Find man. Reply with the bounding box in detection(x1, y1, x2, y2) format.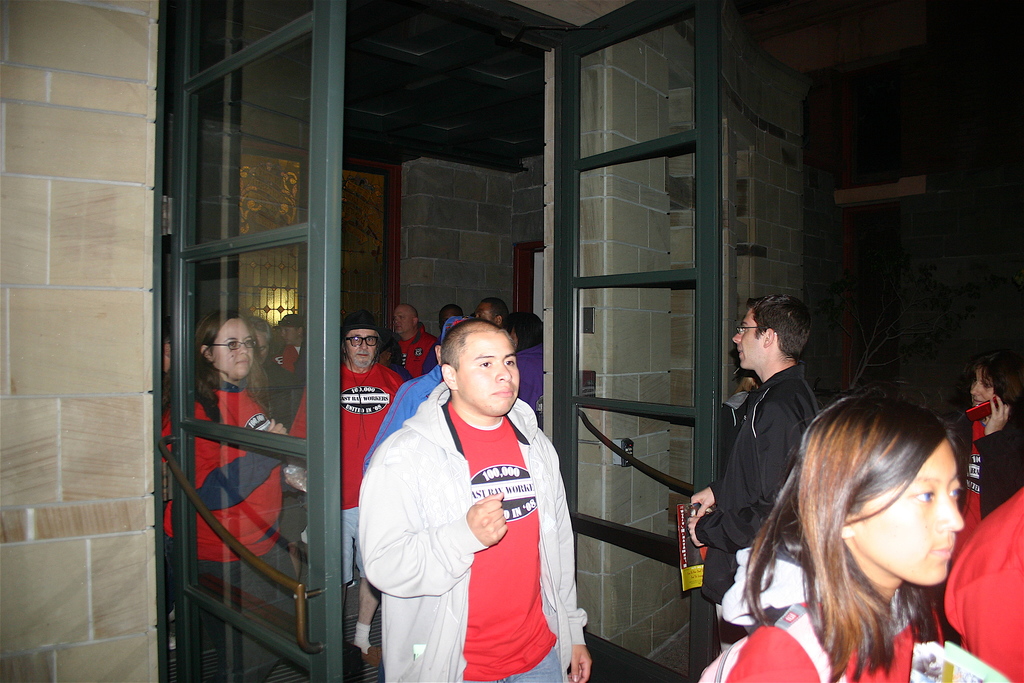
detection(379, 311, 439, 383).
